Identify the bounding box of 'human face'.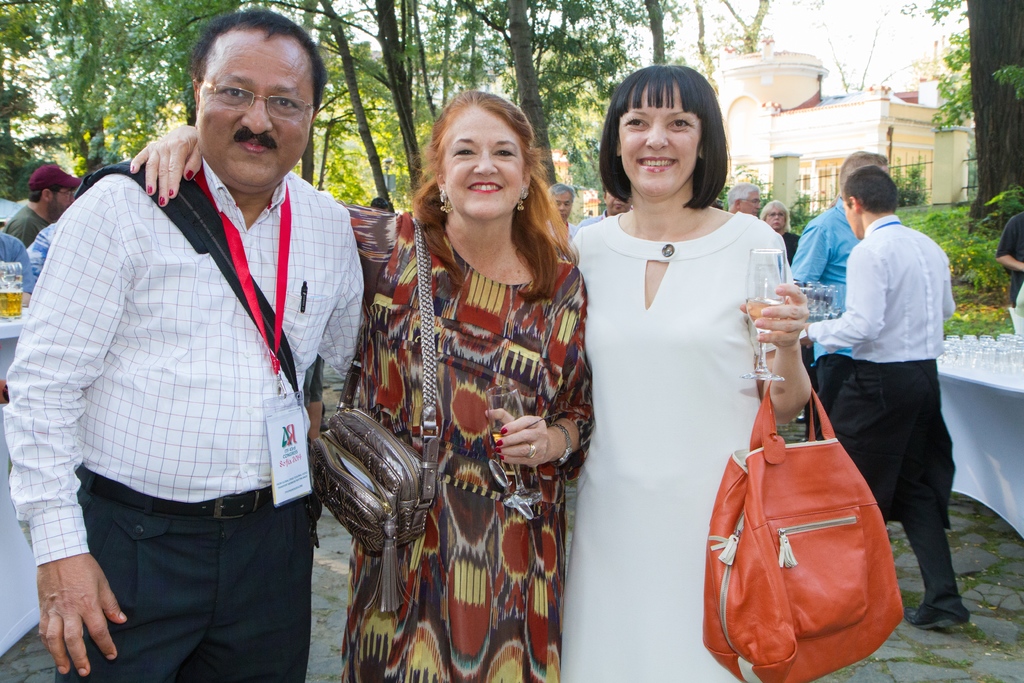
rect(548, 192, 572, 220).
